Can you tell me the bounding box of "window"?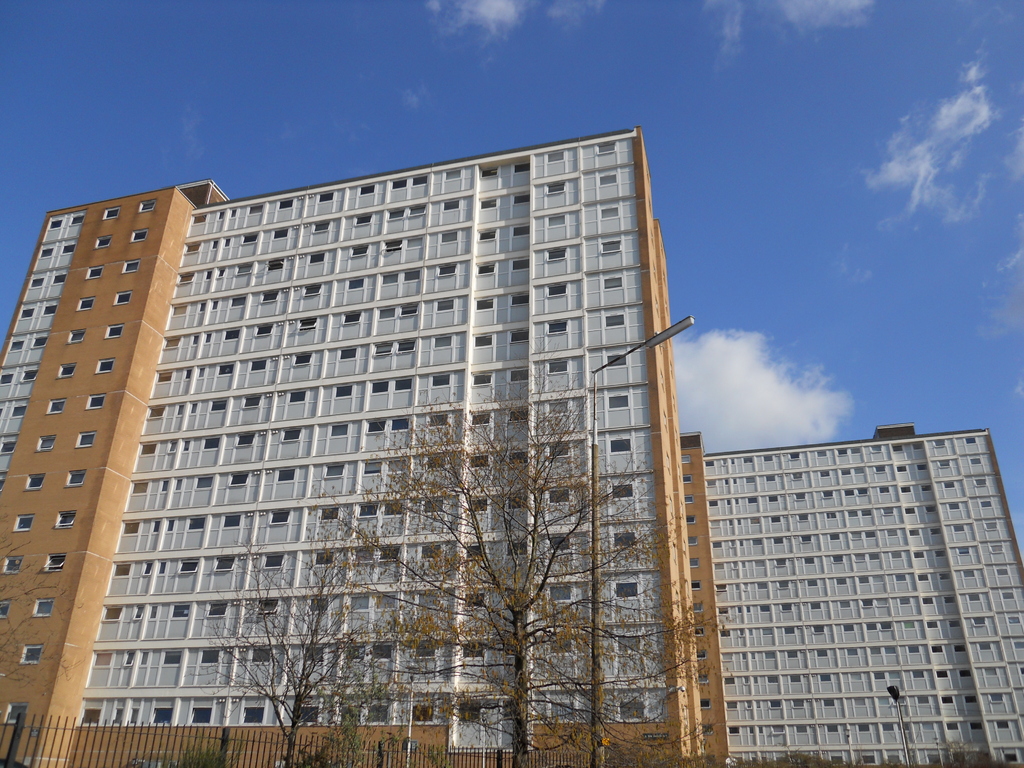
bbox=(799, 728, 809, 734).
